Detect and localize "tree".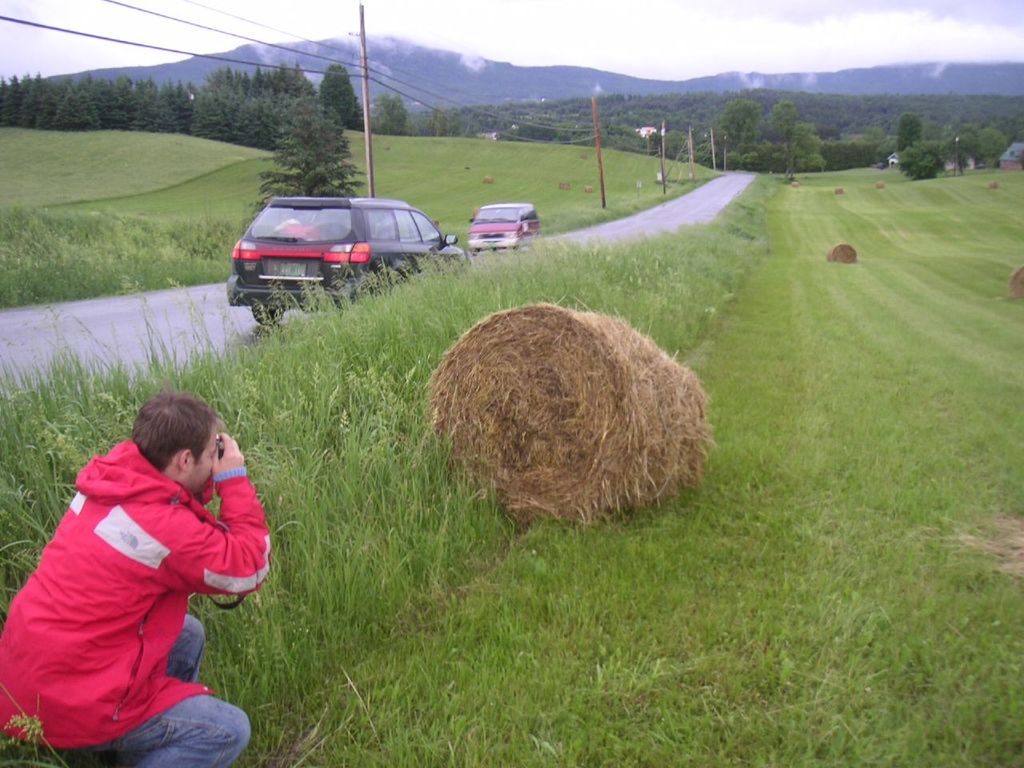
Localized at 768, 97, 797, 162.
